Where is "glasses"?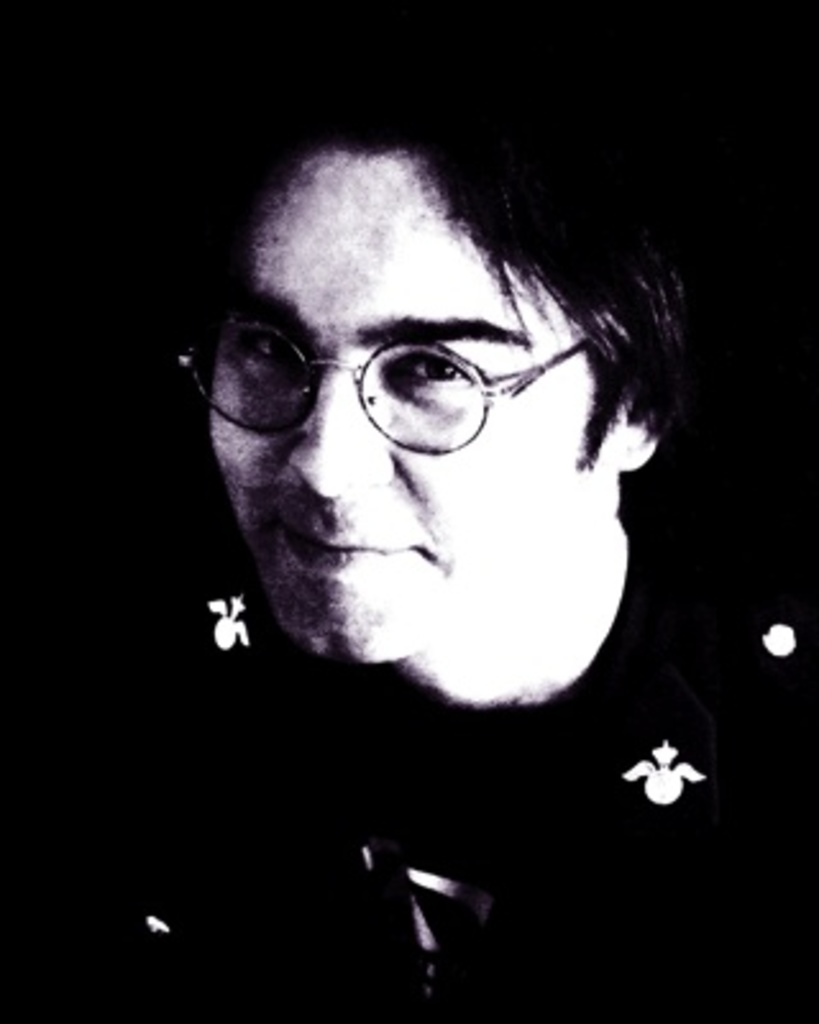
(left=177, top=320, right=594, bottom=468).
